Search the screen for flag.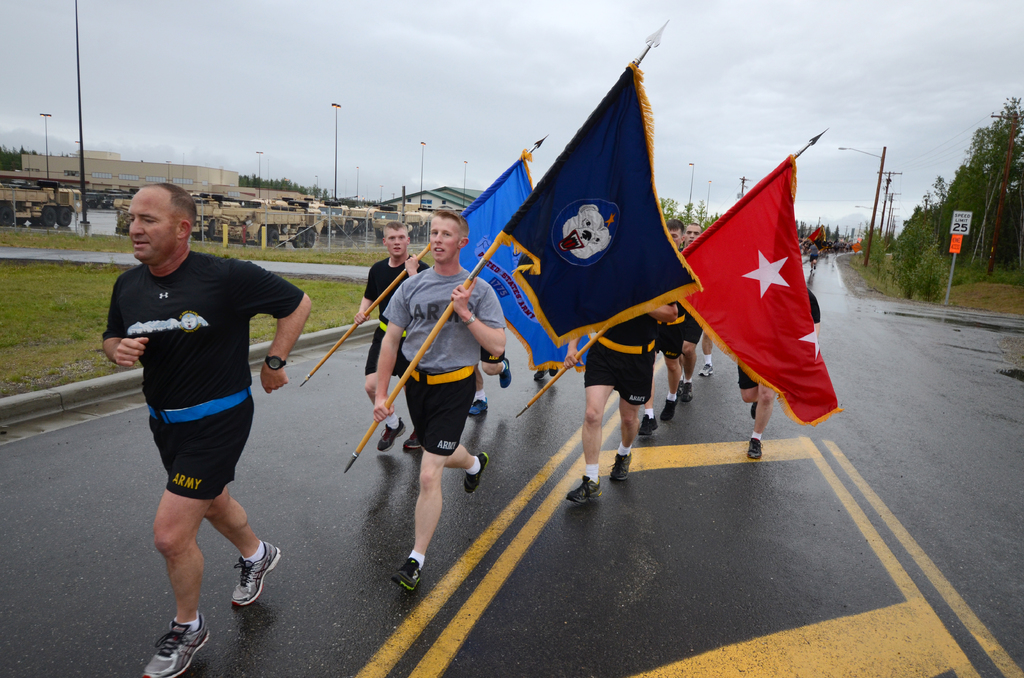
Found at (431,158,607,375).
